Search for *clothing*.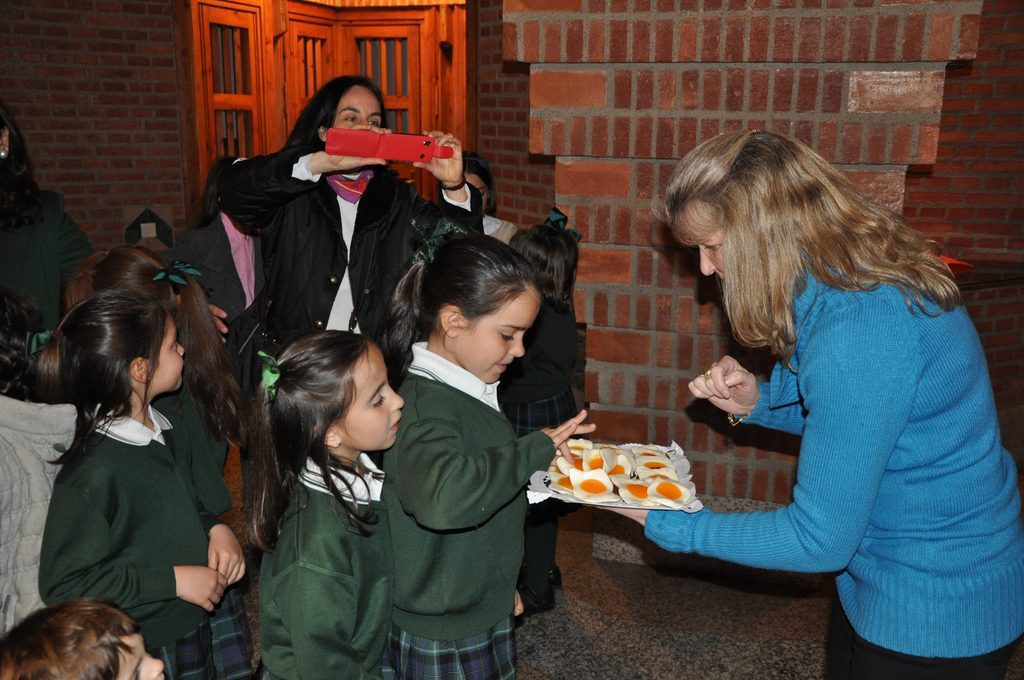
Found at crop(657, 170, 999, 651).
